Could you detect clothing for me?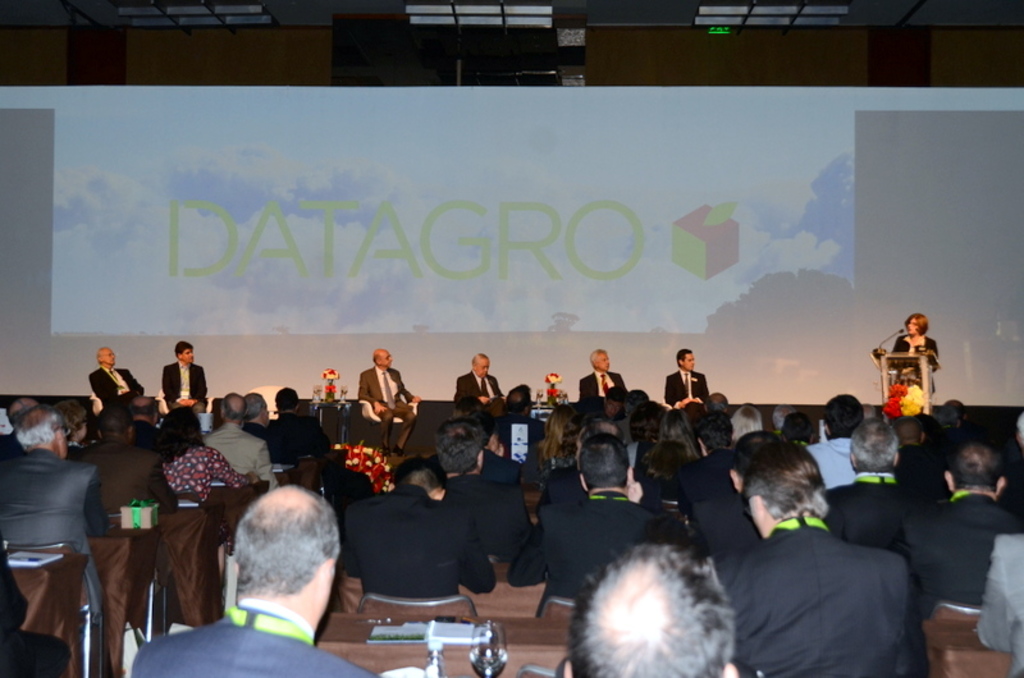
Detection result: (left=805, top=440, right=849, bottom=485).
